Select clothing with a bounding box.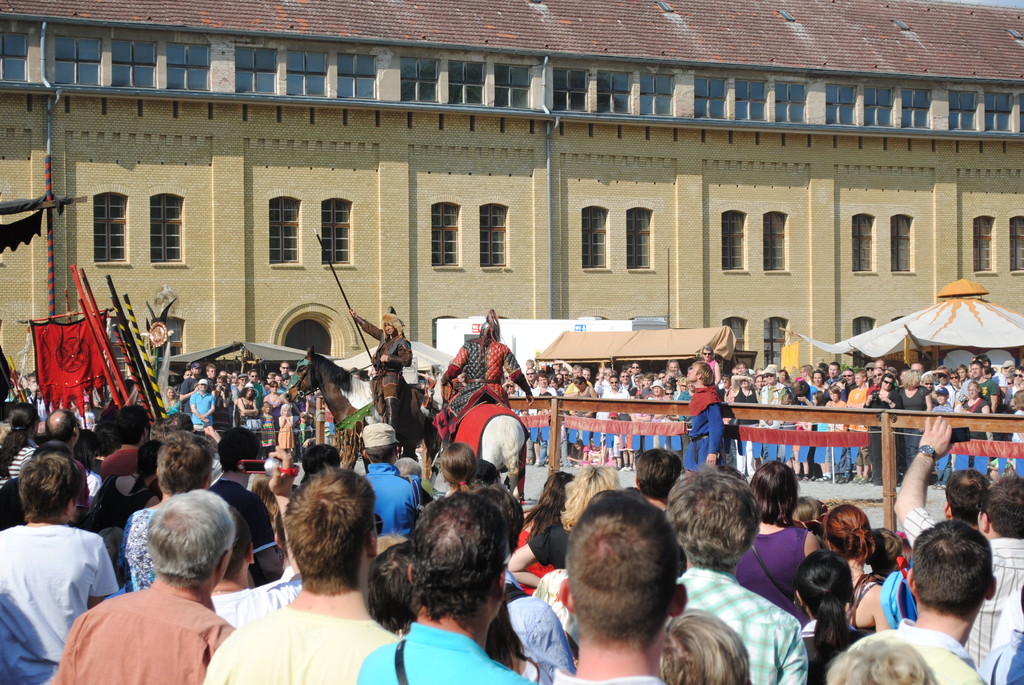
bbox=(208, 613, 394, 684).
